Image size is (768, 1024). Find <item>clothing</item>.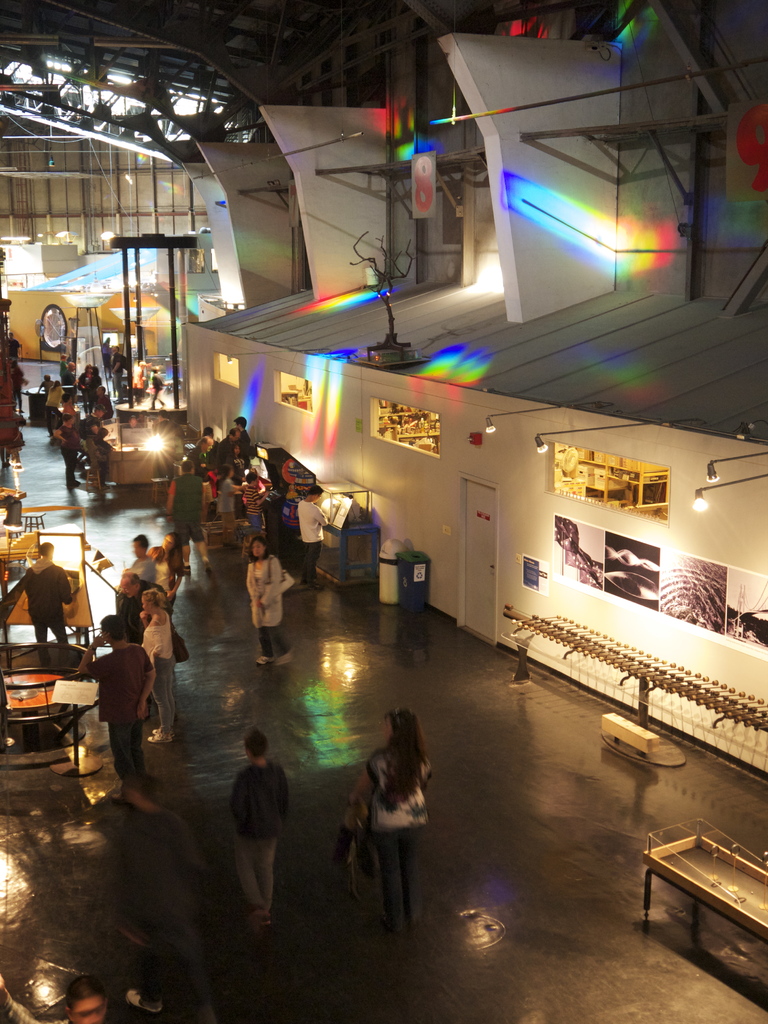
bbox(229, 761, 289, 909).
